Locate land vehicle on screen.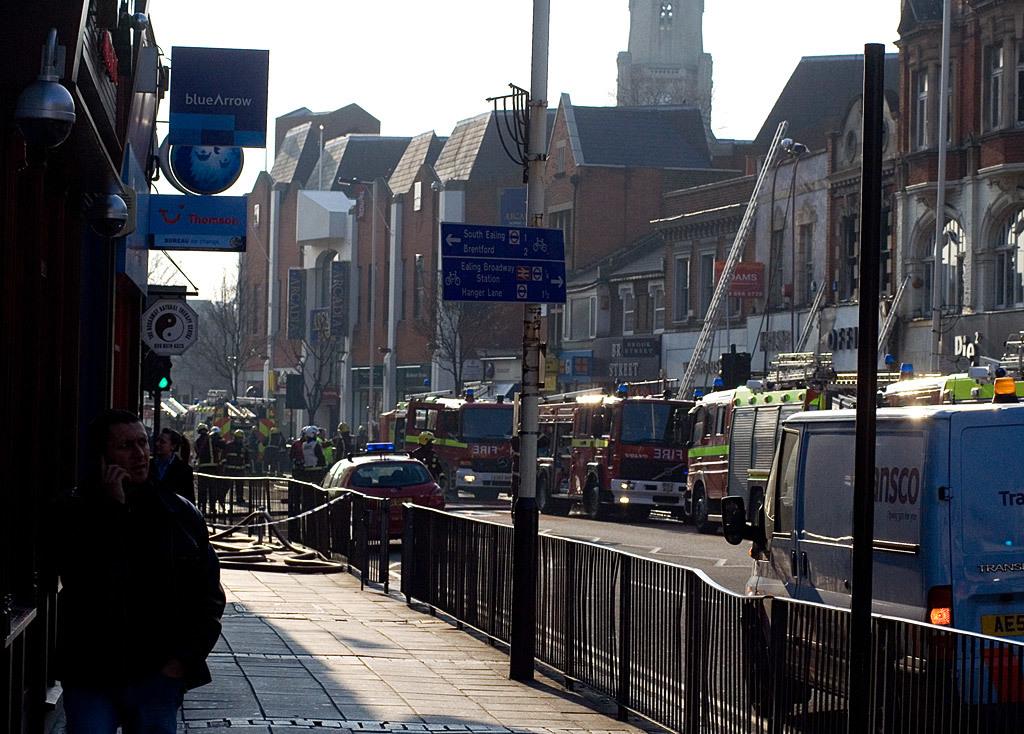
On screen at (left=313, top=451, right=440, bottom=533).
